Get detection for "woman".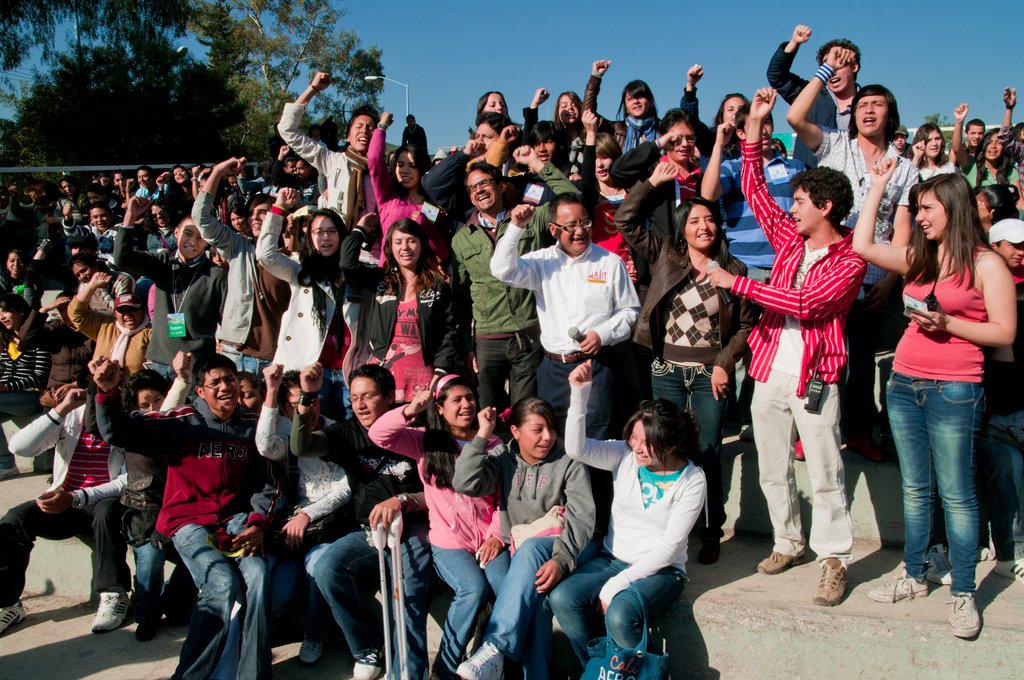
Detection: [x1=866, y1=143, x2=1015, y2=617].
